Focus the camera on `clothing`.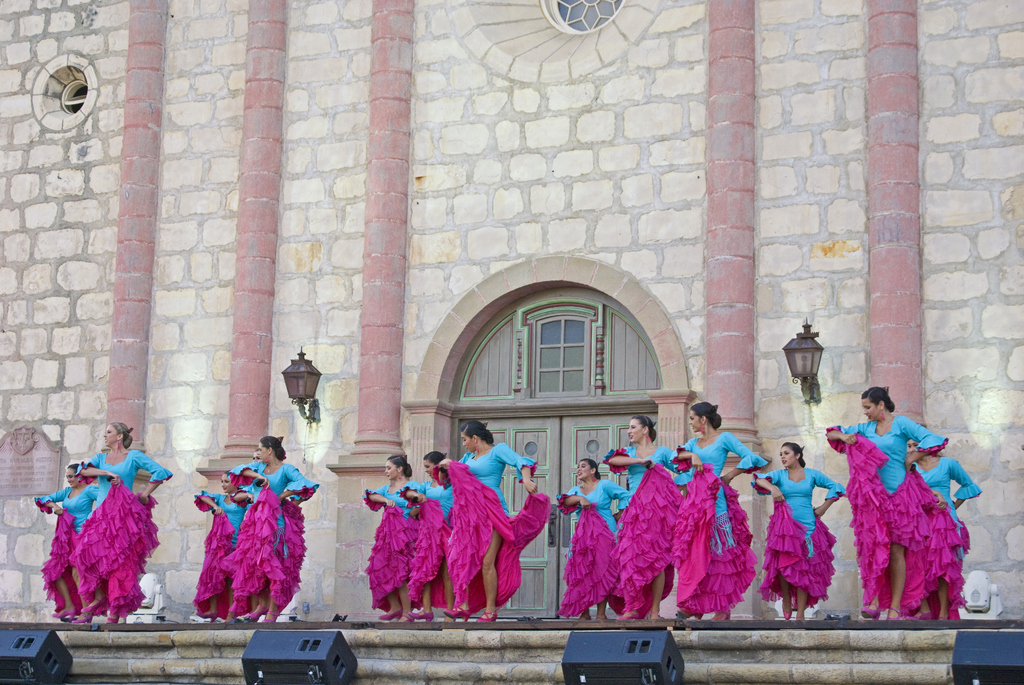
Focus region: l=227, t=457, r=319, b=615.
